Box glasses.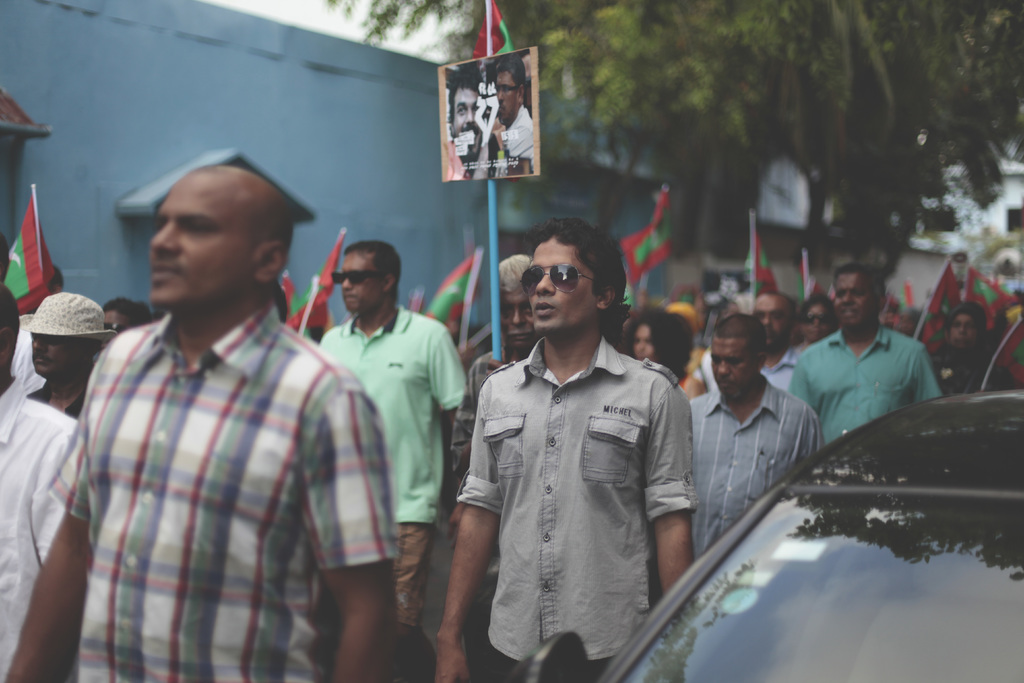
<region>509, 258, 612, 302</region>.
